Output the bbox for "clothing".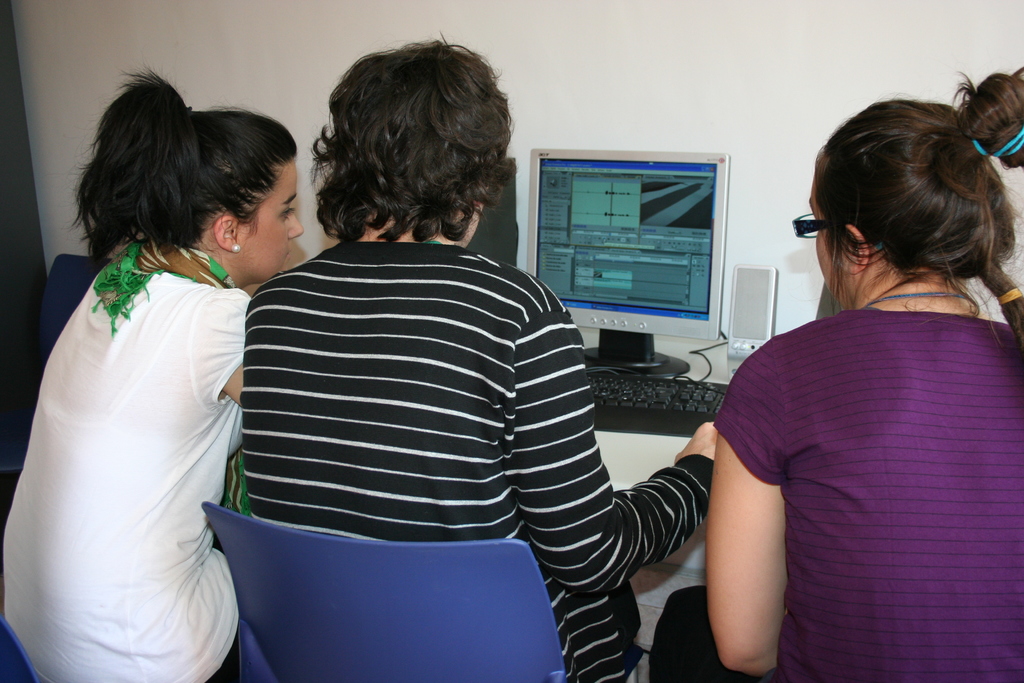
box(13, 201, 264, 671).
